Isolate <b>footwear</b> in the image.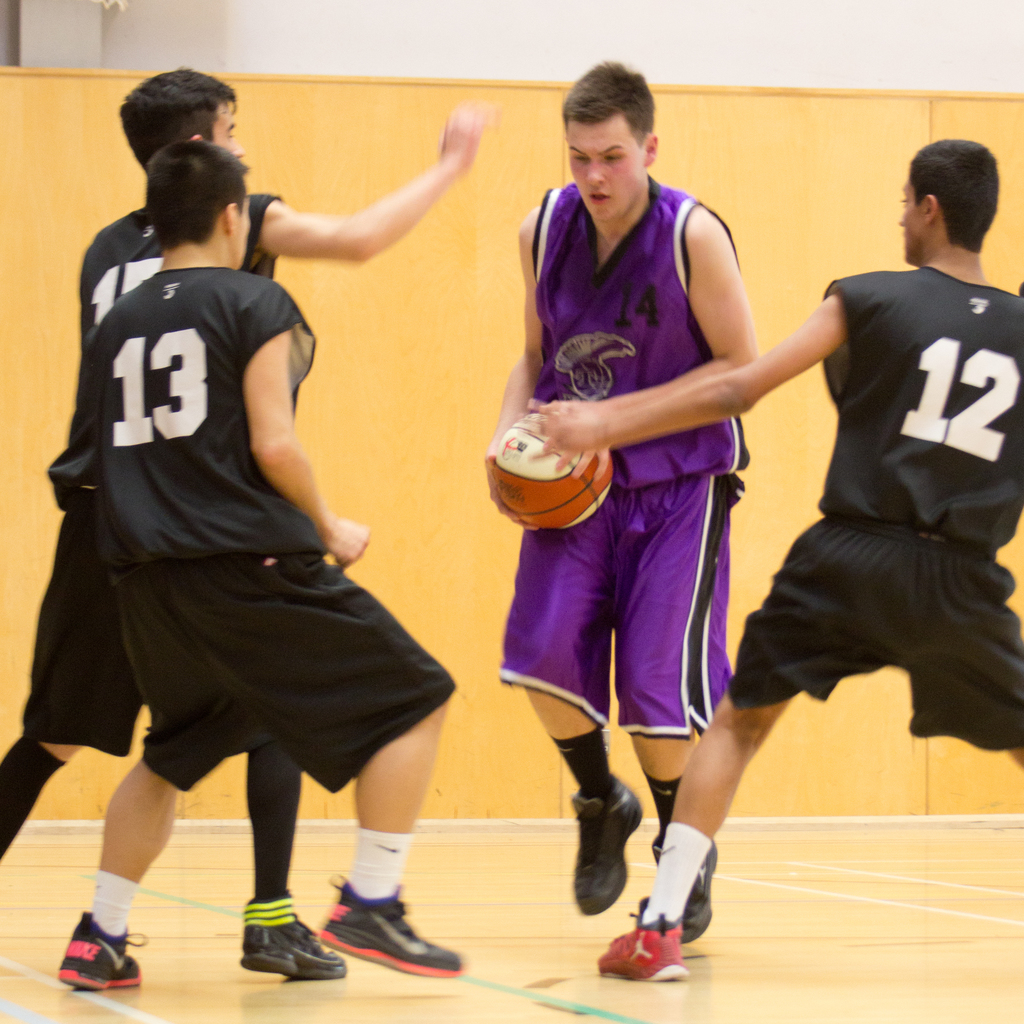
Isolated region: [x1=60, y1=911, x2=145, y2=993].
